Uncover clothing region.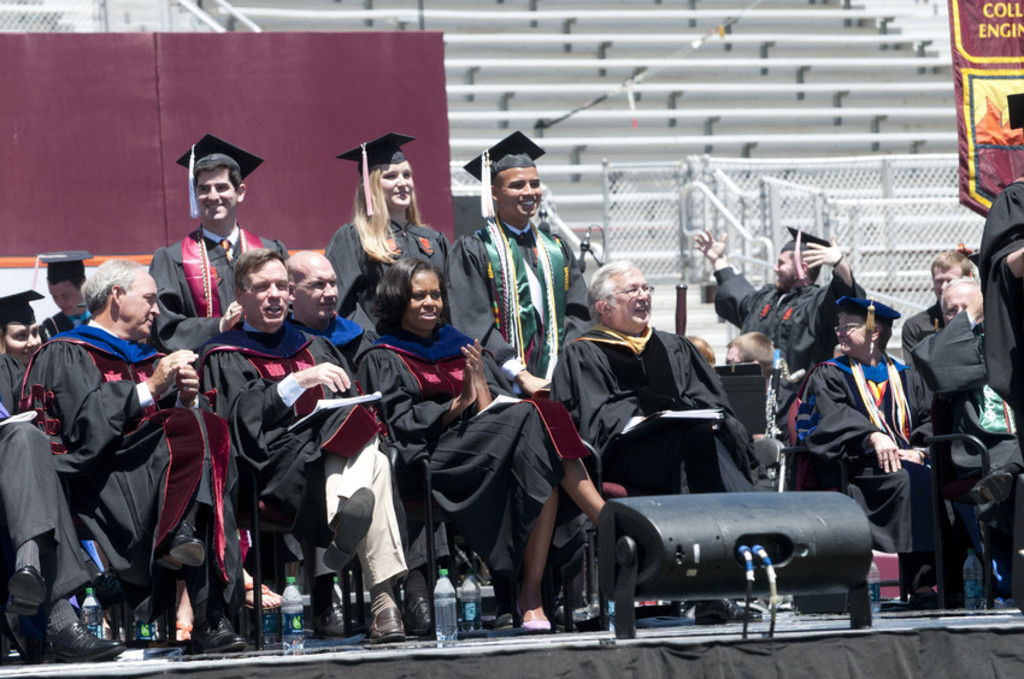
Uncovered: <region>560, 324, 760, 513</region>.
